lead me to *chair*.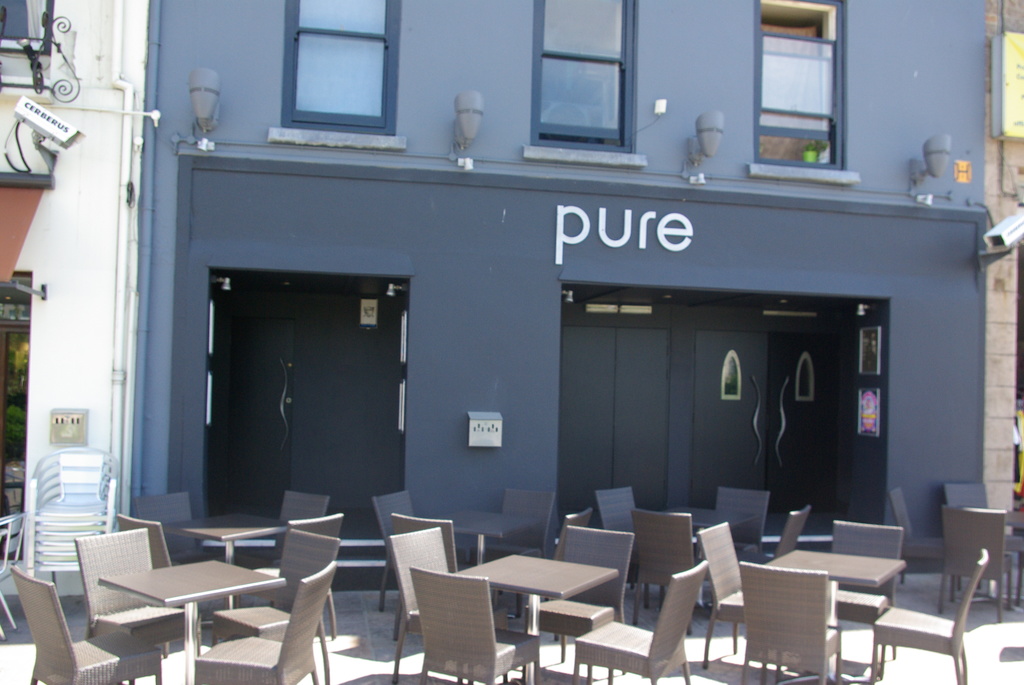
Lead to box=[598, 484, 632, 588].
